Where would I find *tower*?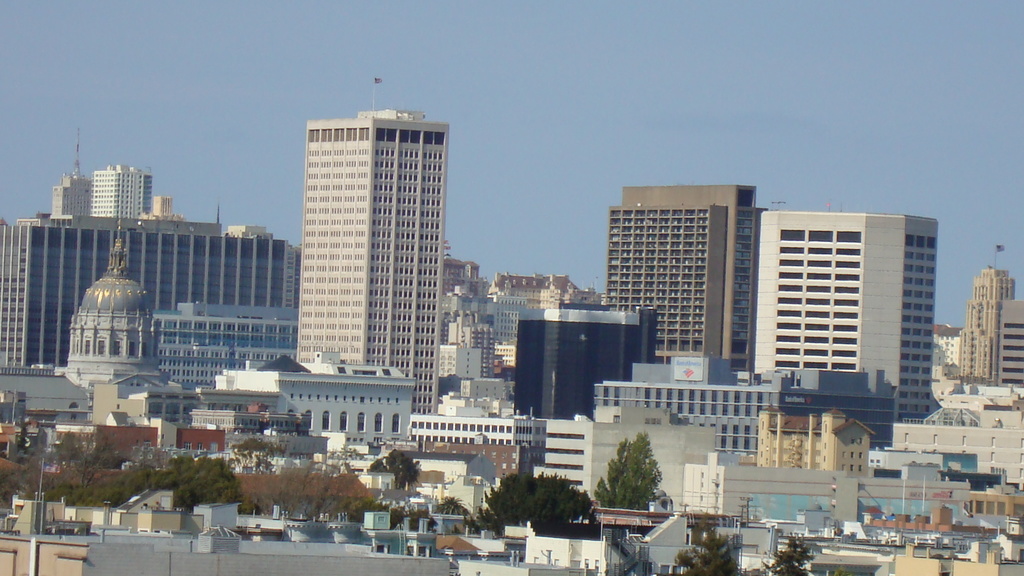
At [524,309,673,417].
